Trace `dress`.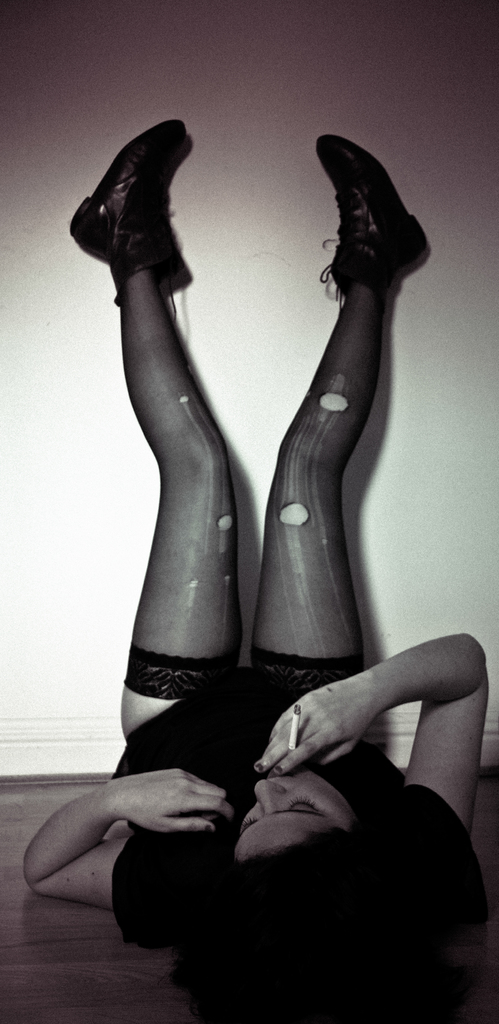
Traced to box(110, 666, 498, 945).
